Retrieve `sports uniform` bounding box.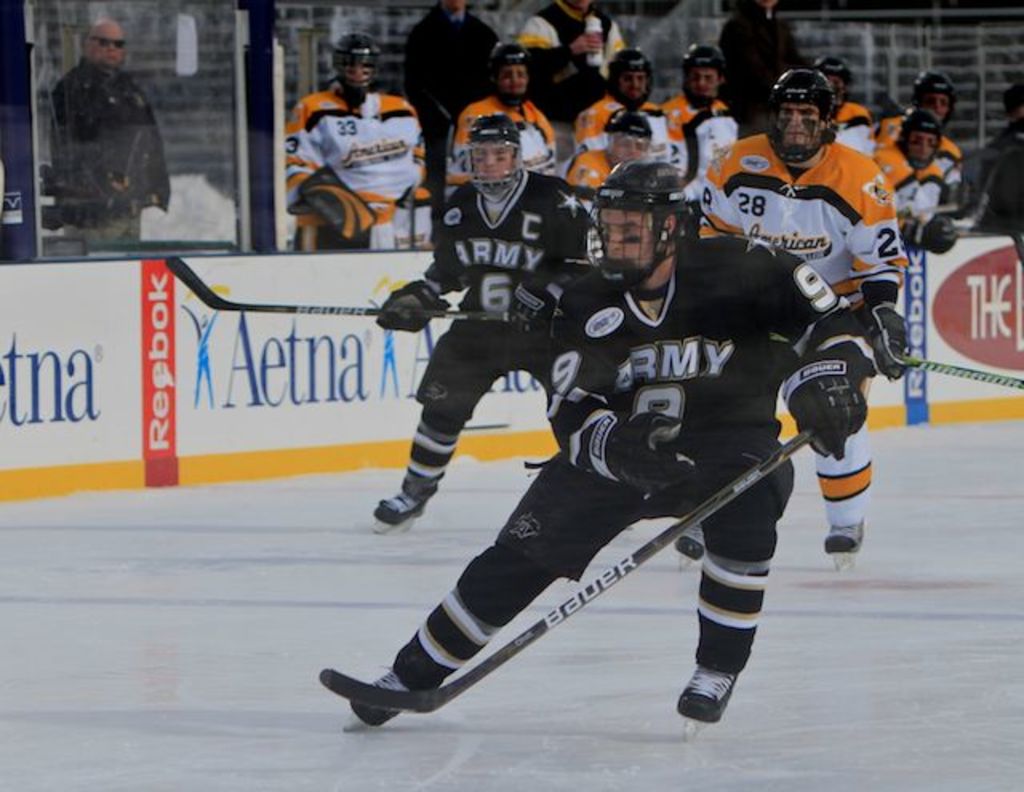
Bounding box: bbox=[571, 85, 674, 154].
